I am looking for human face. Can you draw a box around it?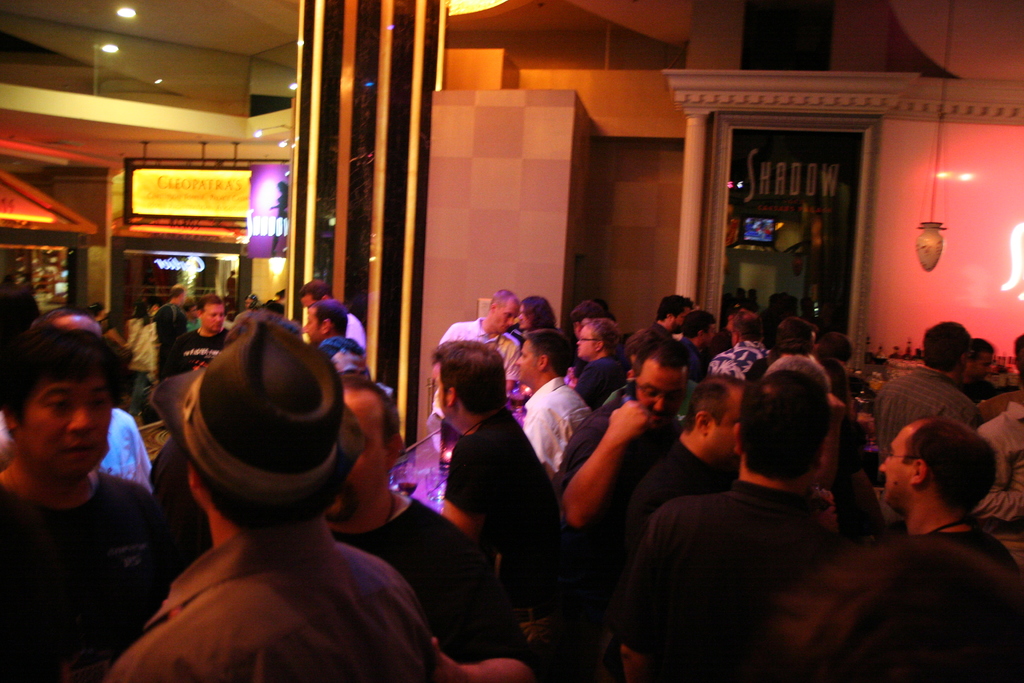
Sure, the bounding box is box(301, 292, 316, 309).
